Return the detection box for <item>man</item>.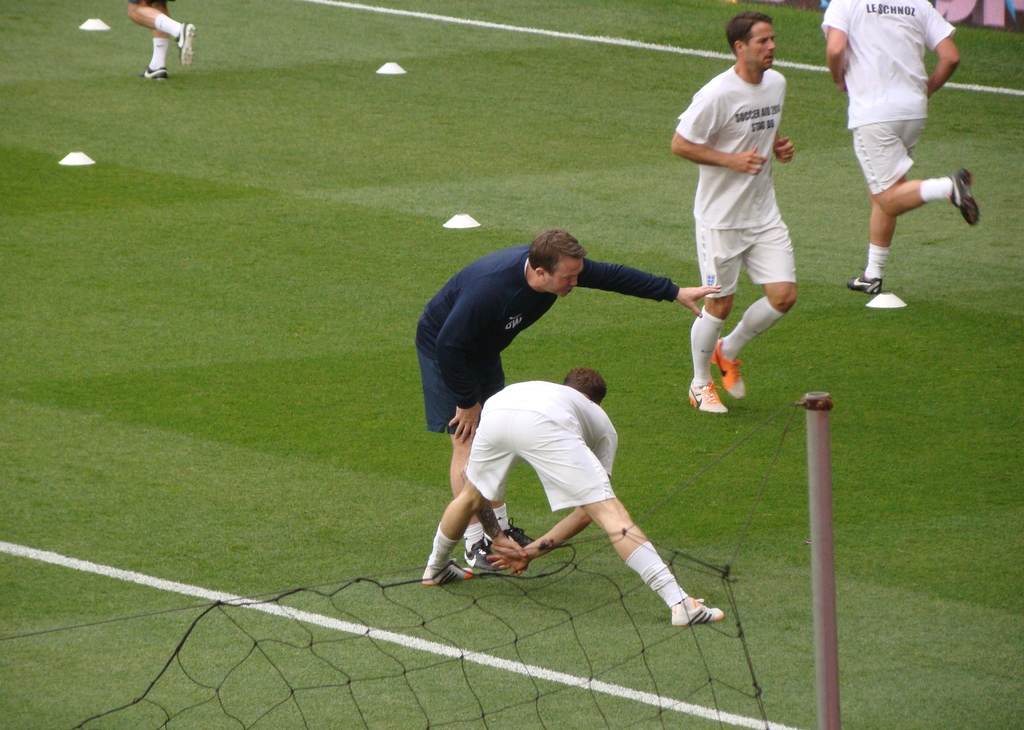
rect(417, 359, 724, 622).
